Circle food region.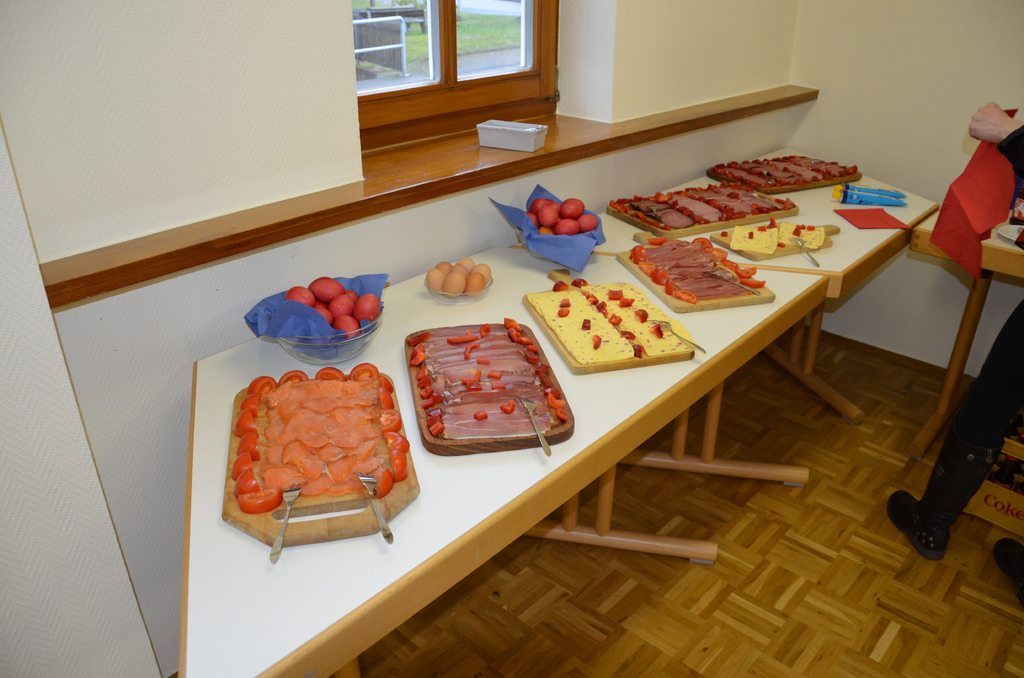
Region: <bbox>435, 260, 451, 275</bbox>.
